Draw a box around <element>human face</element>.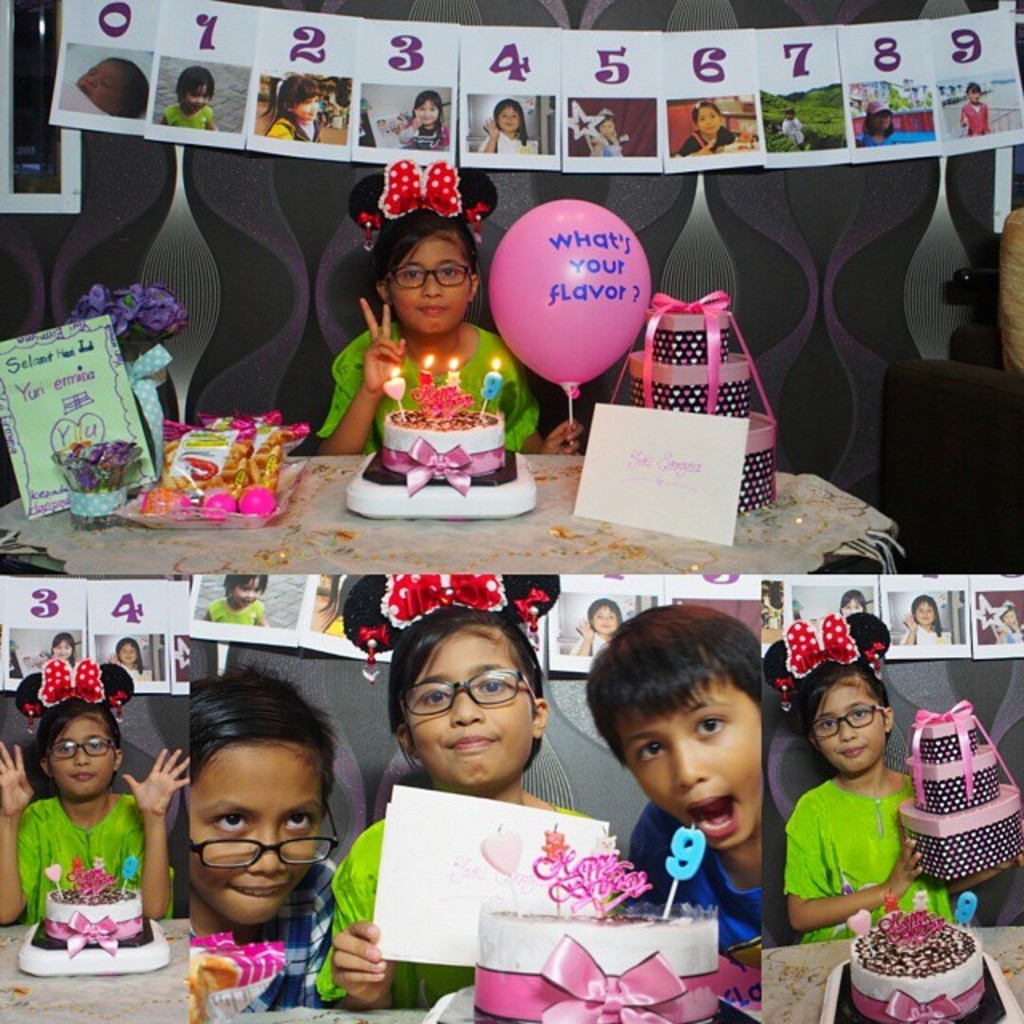
region(598, 123, 618, 134).
